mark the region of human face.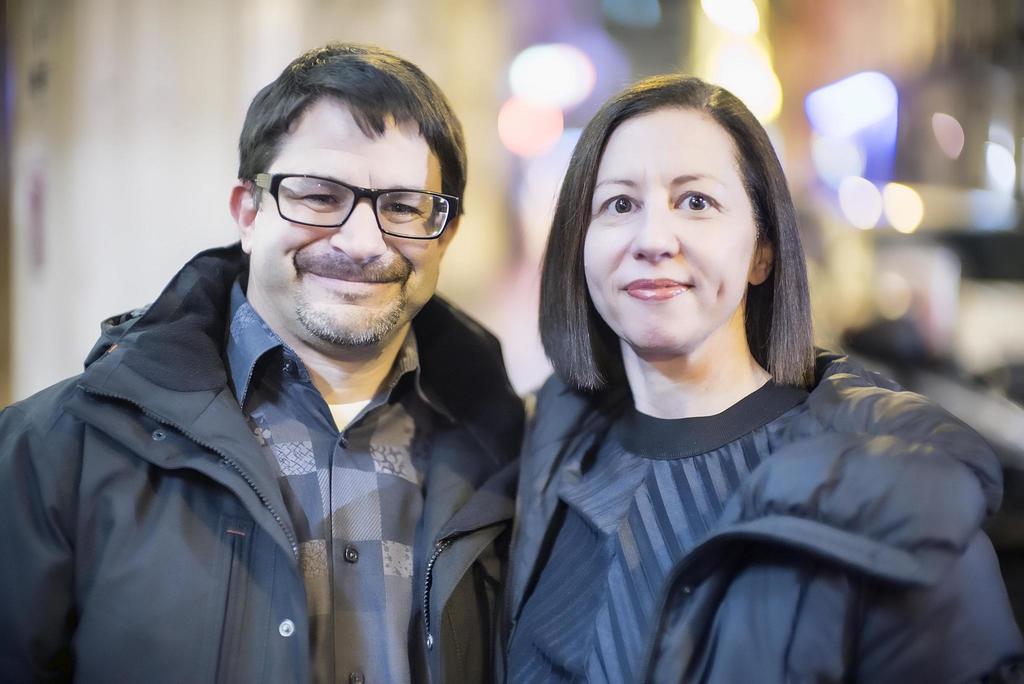
Region: 252 92 446 348.
